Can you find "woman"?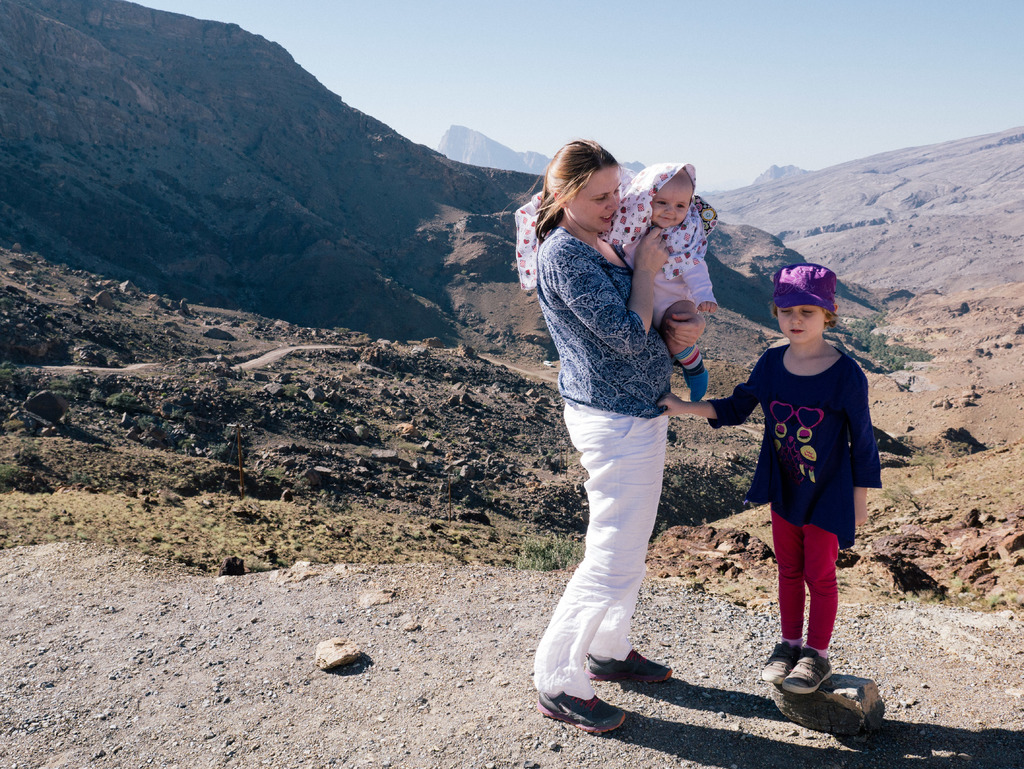
Yes, bounding box: l=512, t=121, r=719, b=728.
